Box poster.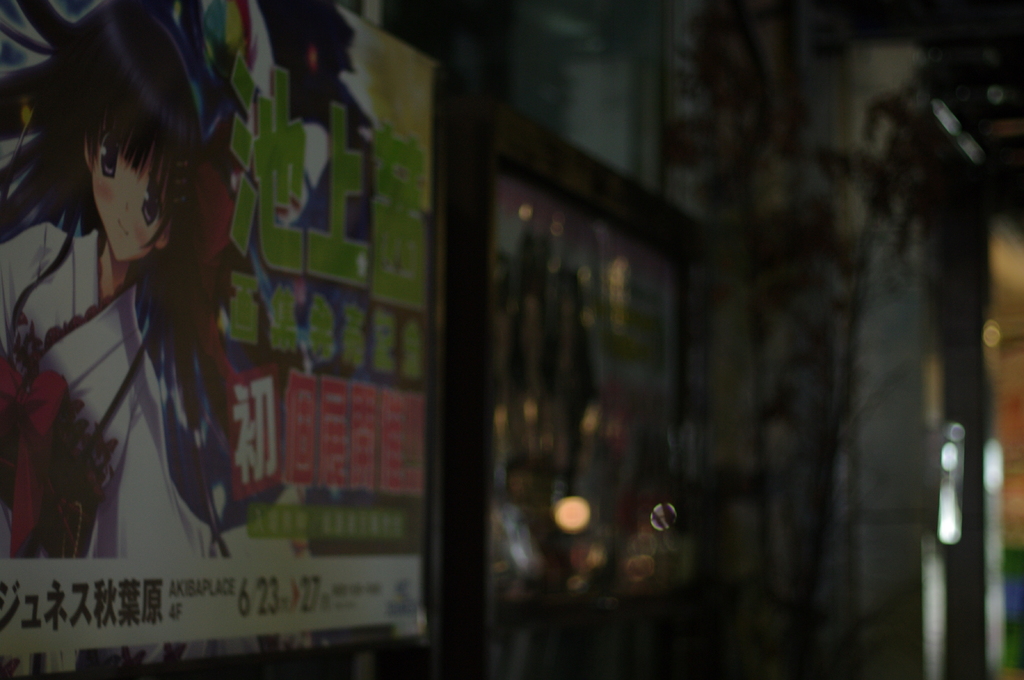
box=[0, 0, 430, 679].
